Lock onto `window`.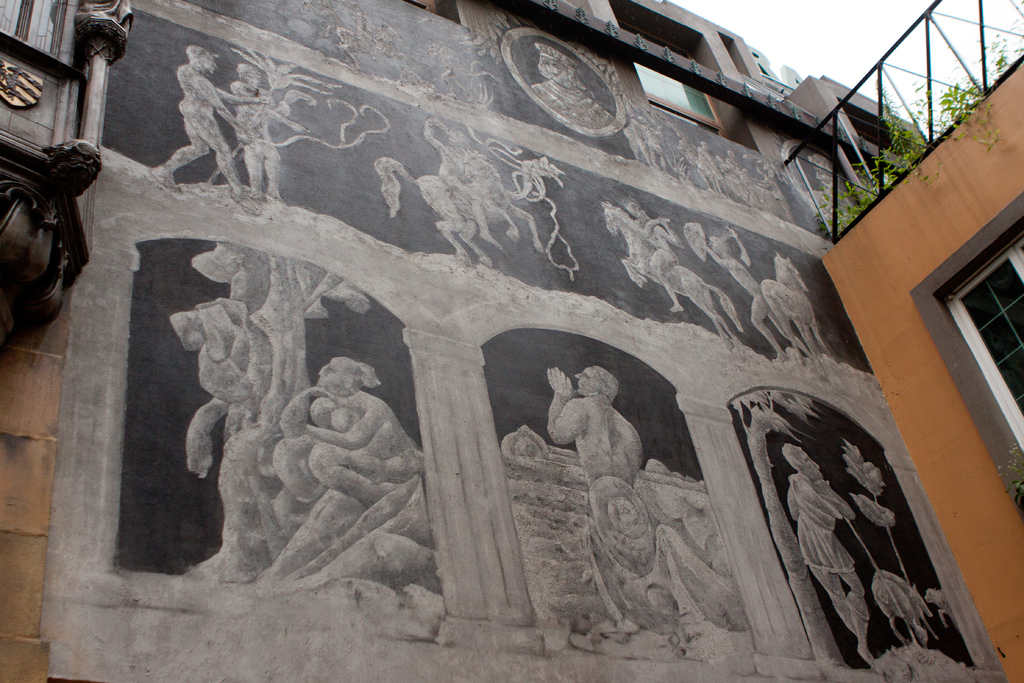
Locked: {"x1": 909, "y1": 189, "x2": 1023, "y2": 515}.
